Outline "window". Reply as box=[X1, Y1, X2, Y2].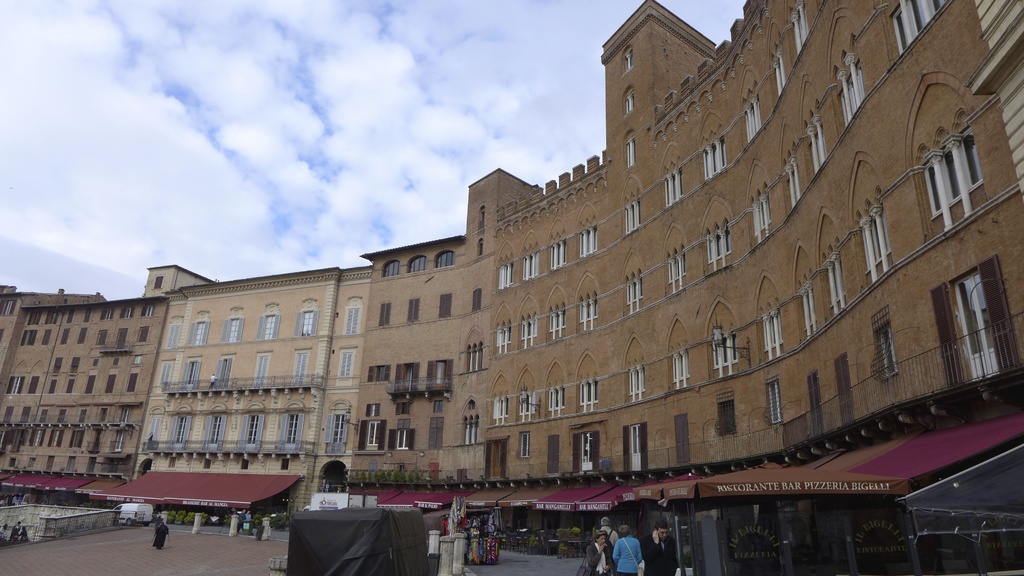
box=[79, 326, 90, 340].
